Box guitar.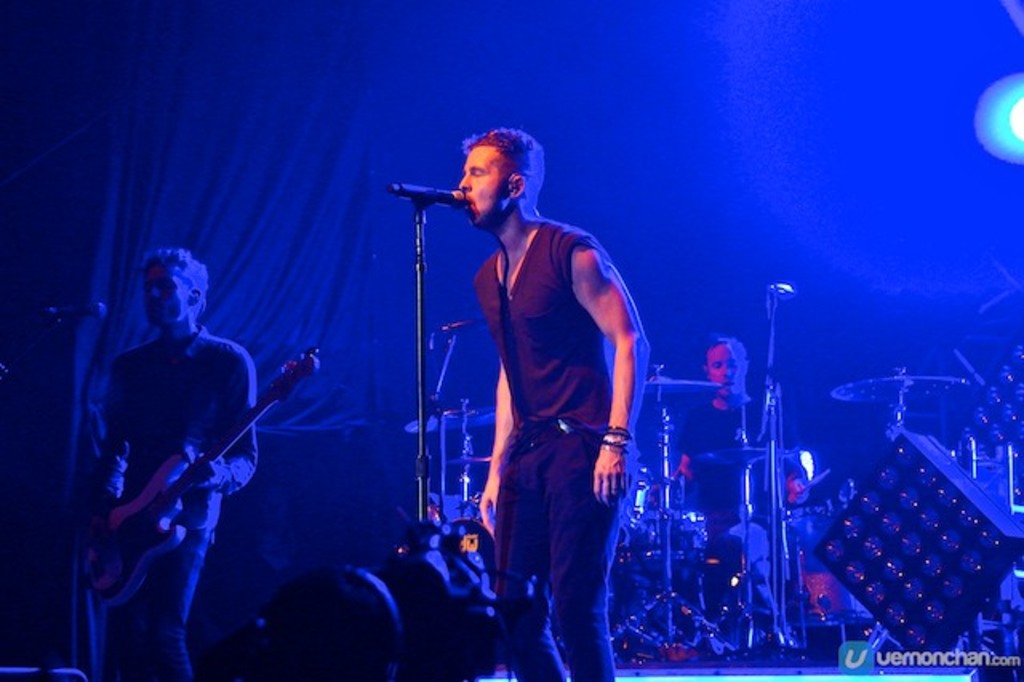
(left=88, top=343, right=307, bottom=570).
